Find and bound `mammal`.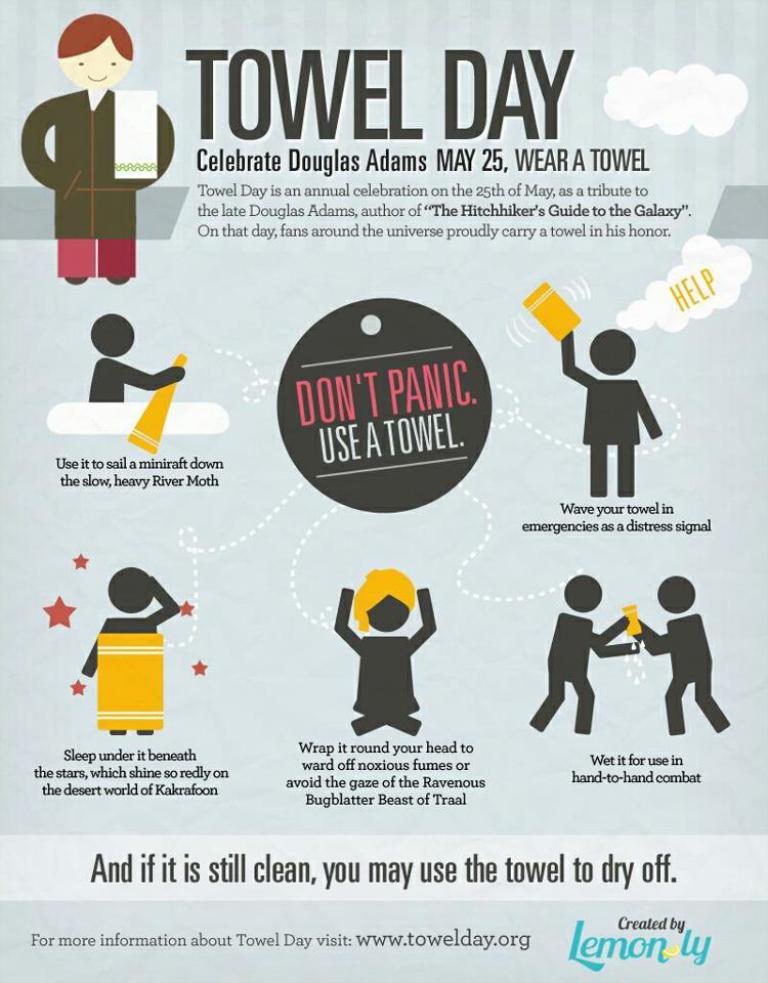
Bound: bbox=[629, 578, 728, 730].
